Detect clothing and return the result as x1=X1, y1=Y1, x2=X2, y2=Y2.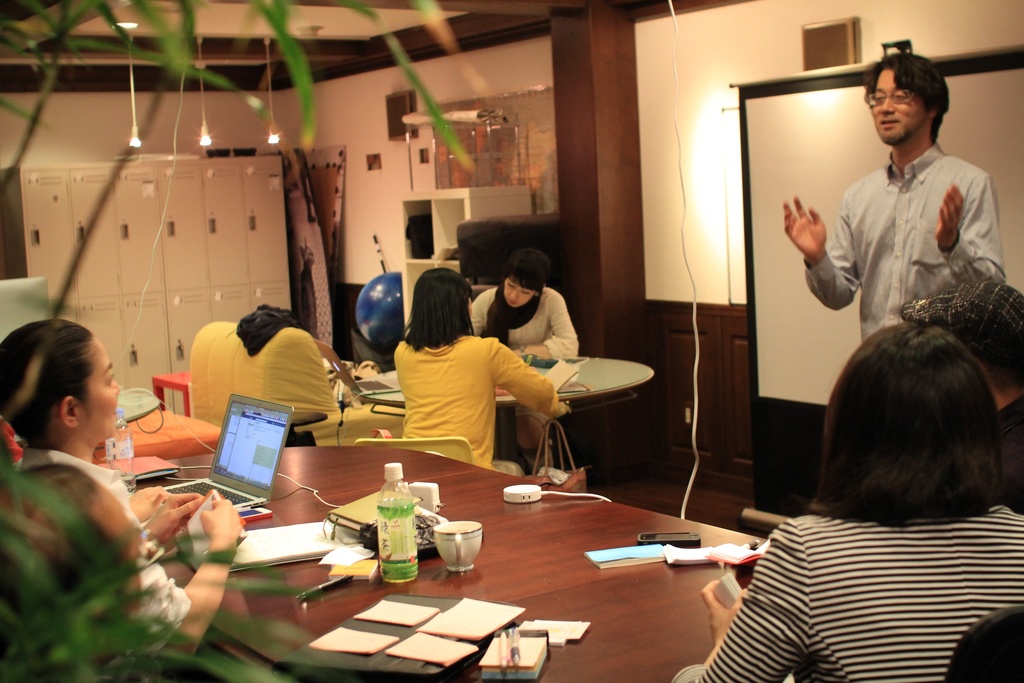
x1=994, y1=404, x2=1023, y2=522.
